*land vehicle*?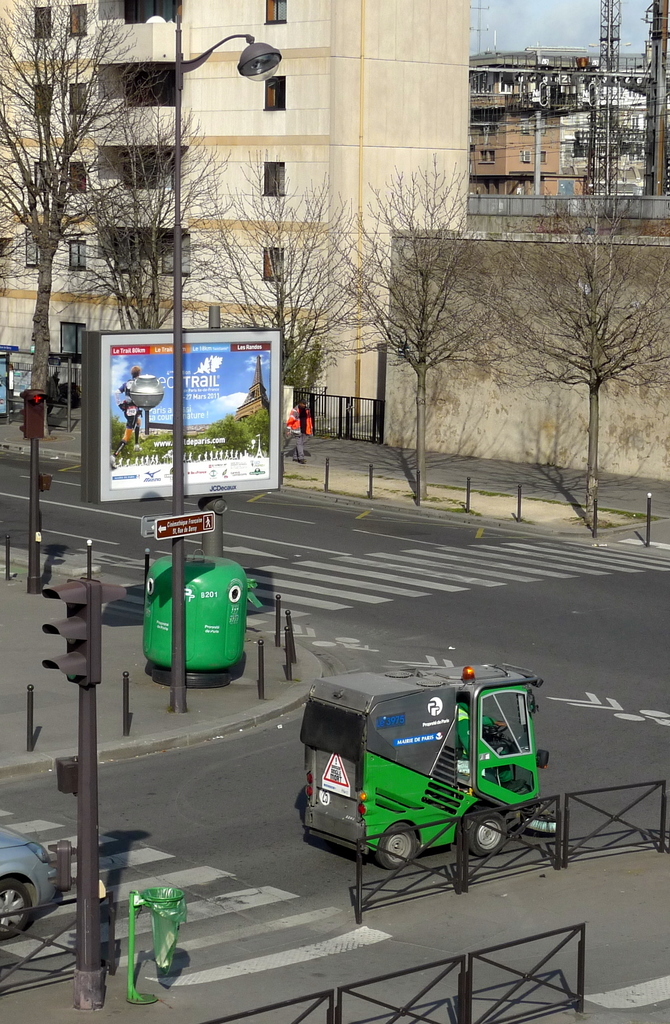
BBox(0, 817, 65, 938)
